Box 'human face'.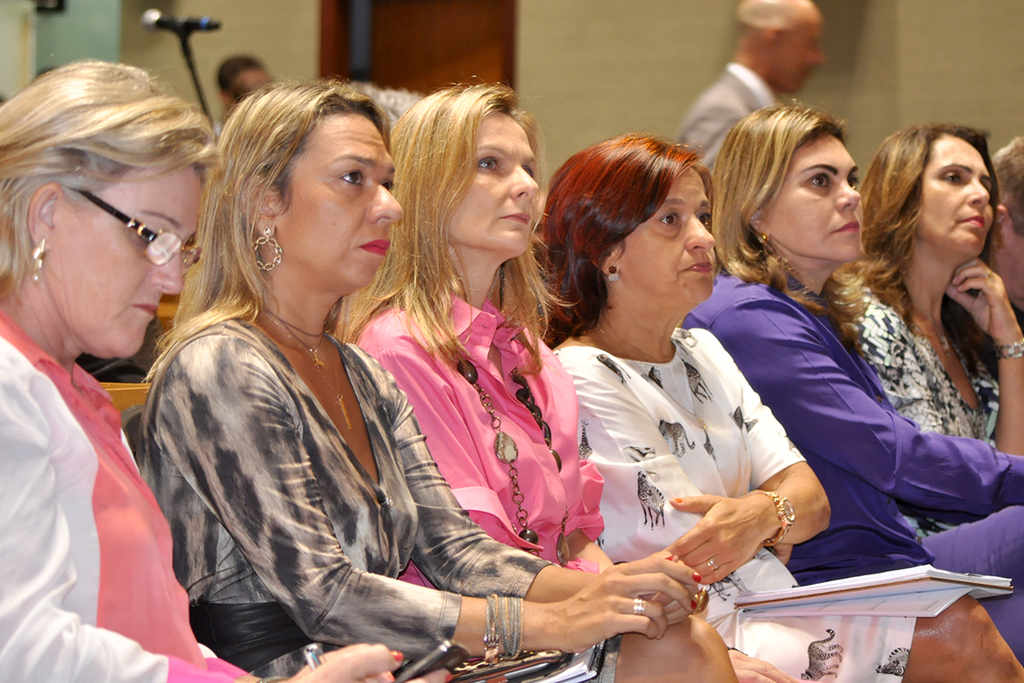
Rect(915, 131, 1001, 253).
